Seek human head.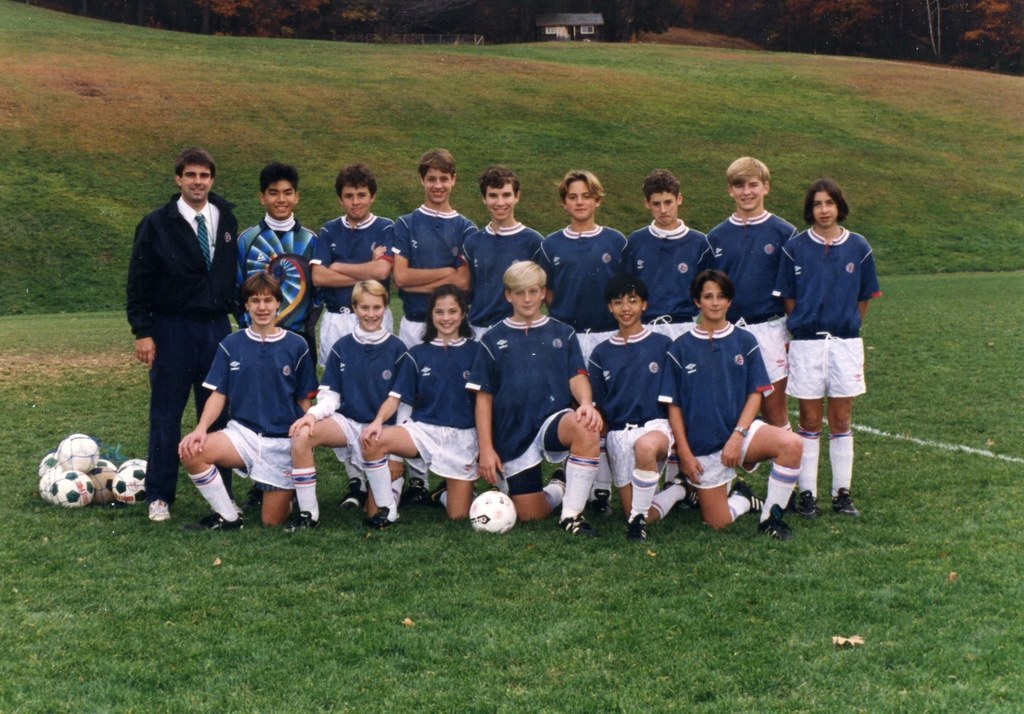
rect(257, 164, 301, 220).
